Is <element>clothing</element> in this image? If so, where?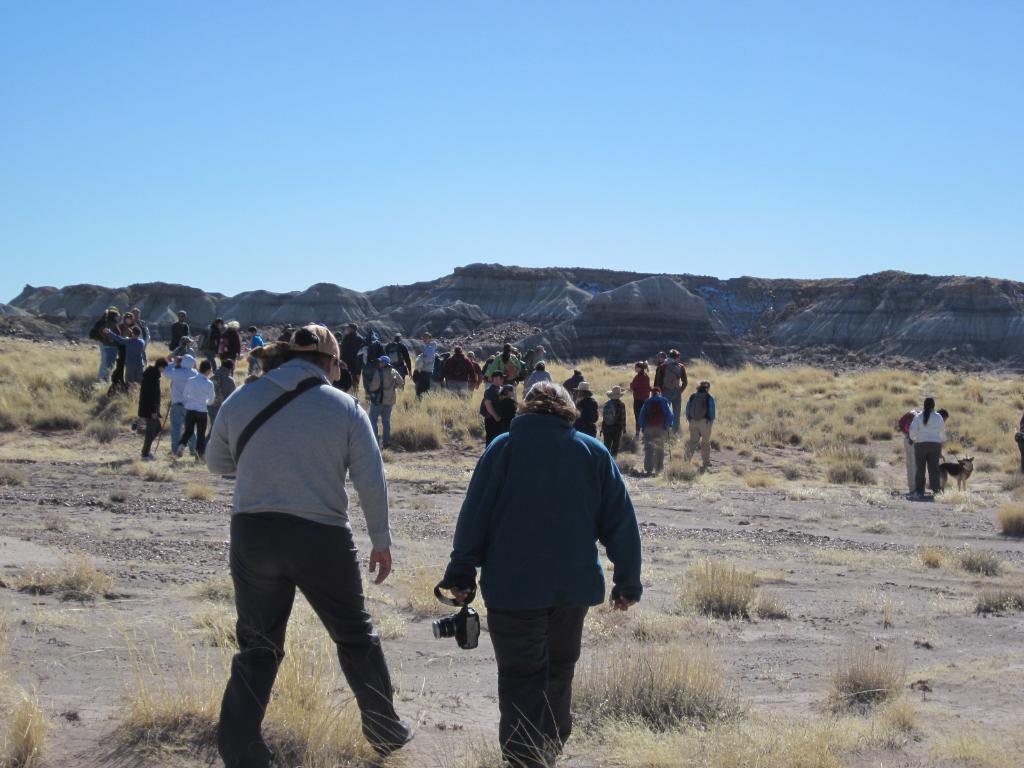
Yes, at box=[204, 333, 399, 721].
